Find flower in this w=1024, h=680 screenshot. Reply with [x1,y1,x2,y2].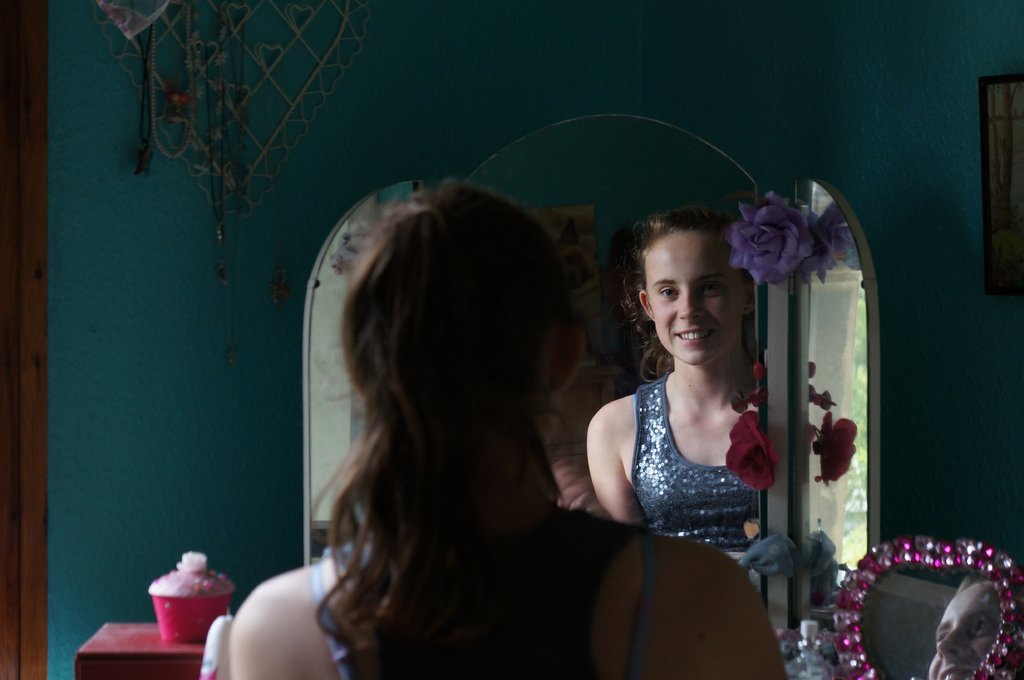
[741,189,810,290].
